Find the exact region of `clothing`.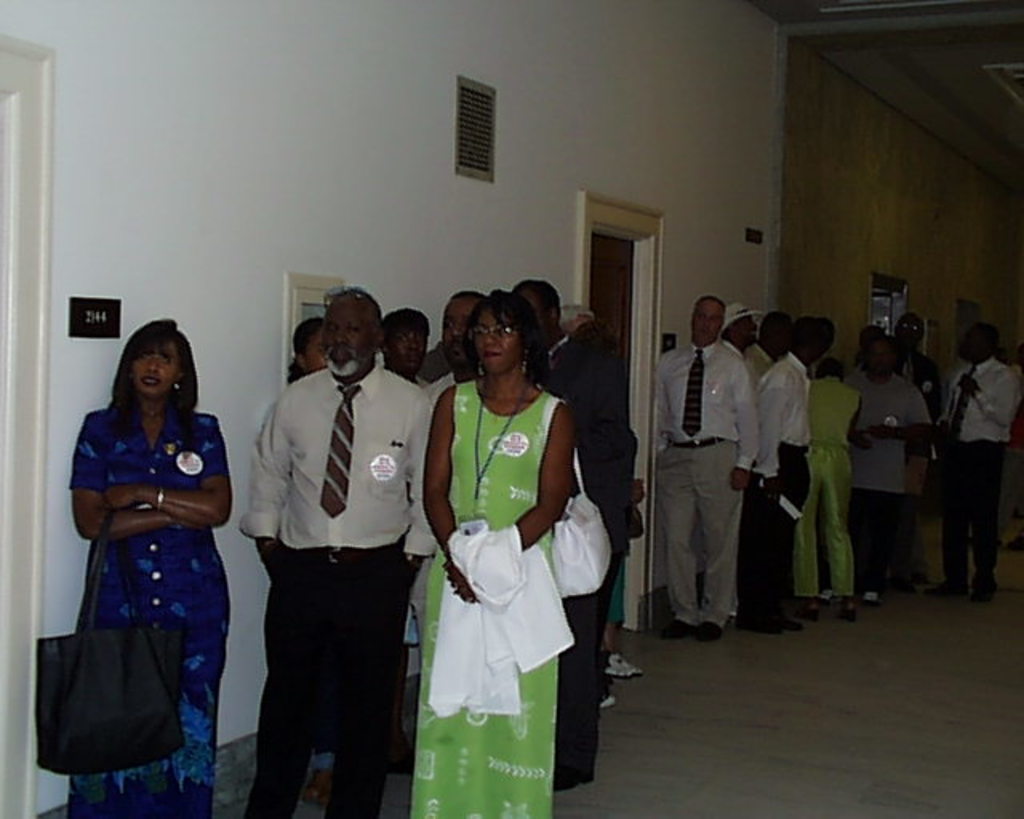
Exact region: [941, 354, 1019, 577].
